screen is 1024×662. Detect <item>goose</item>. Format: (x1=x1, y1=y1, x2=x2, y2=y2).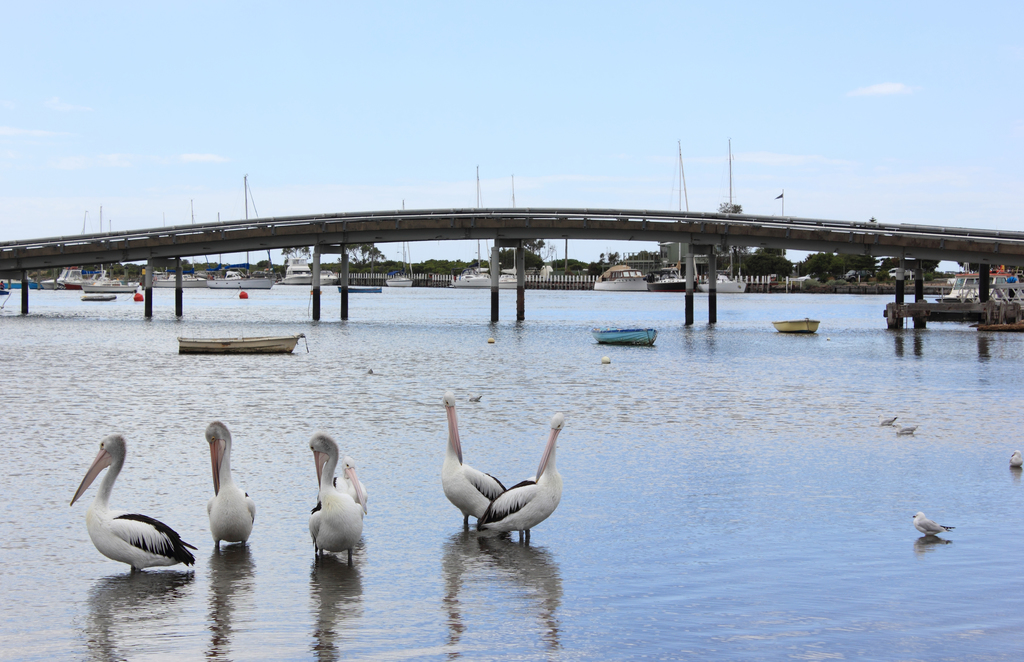
(x1=70, y1=436, x2=193, y2=571).
